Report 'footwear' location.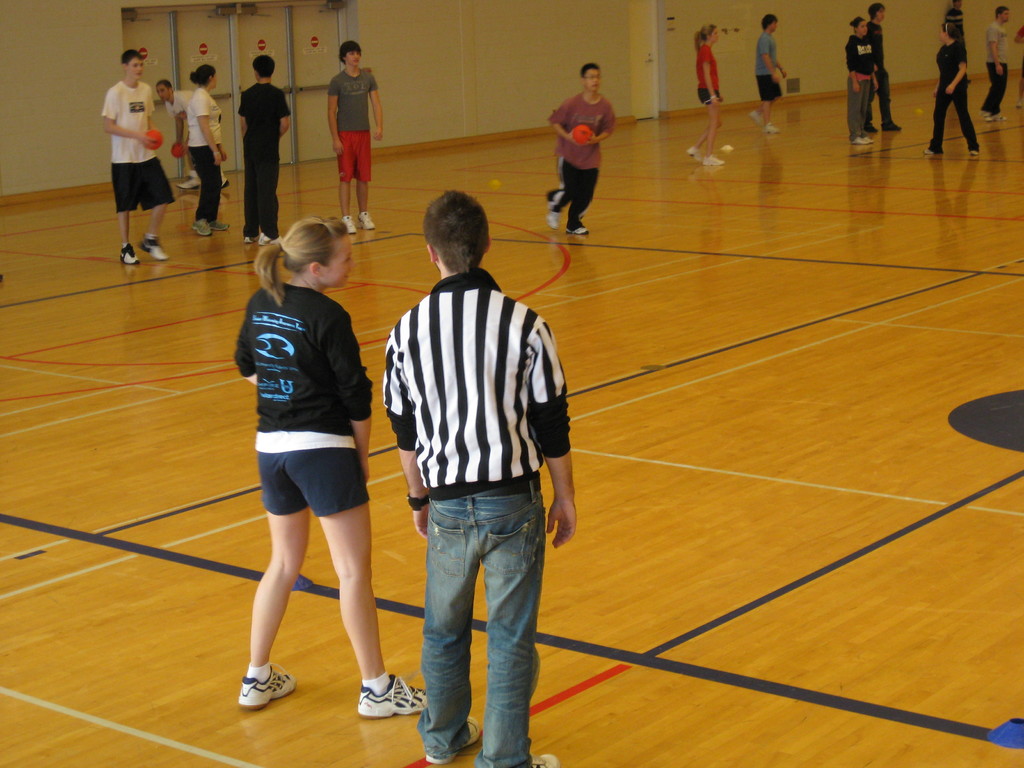
Report: x1=564 y1=224 x2=591 y2=236.
